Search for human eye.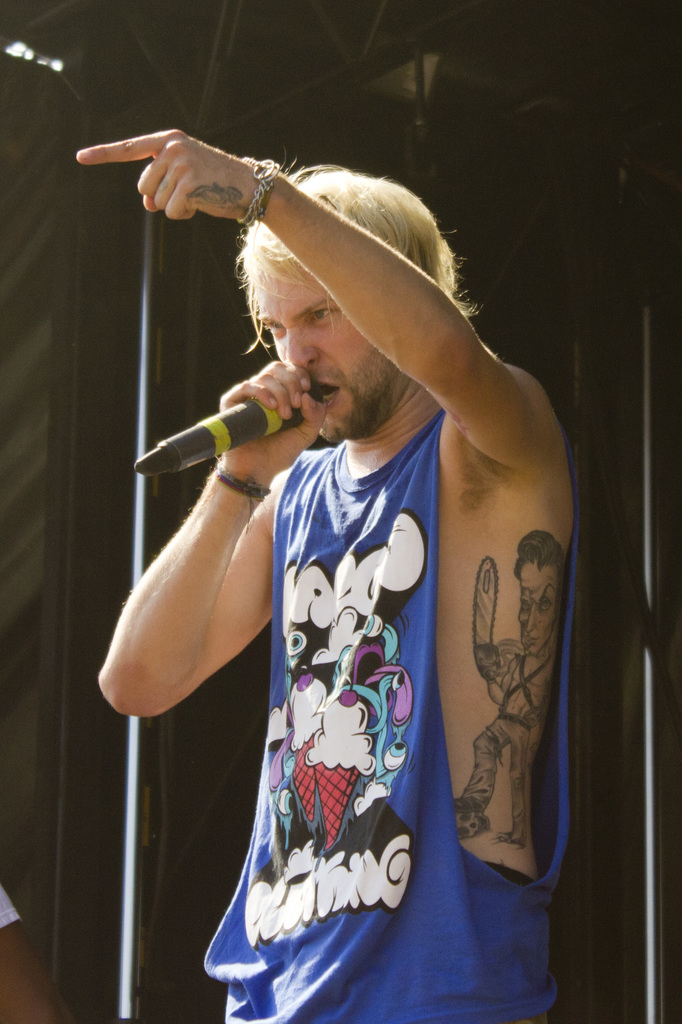
Found at 281 627 310 659.
